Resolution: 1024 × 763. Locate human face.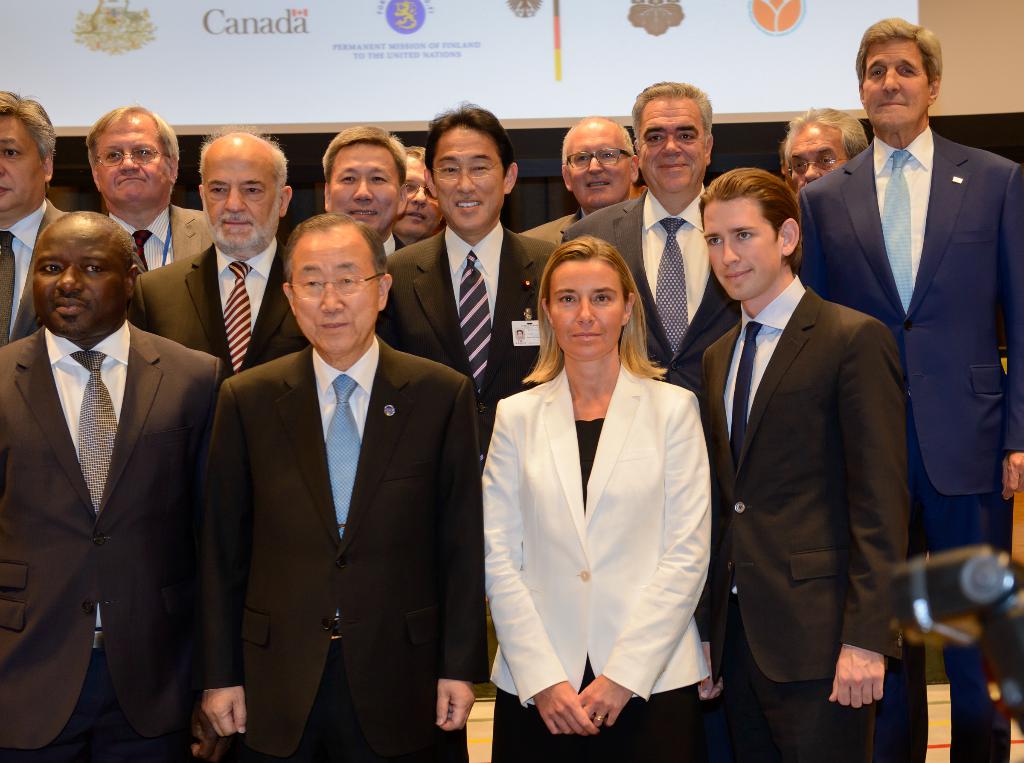
0/110/56/222.
